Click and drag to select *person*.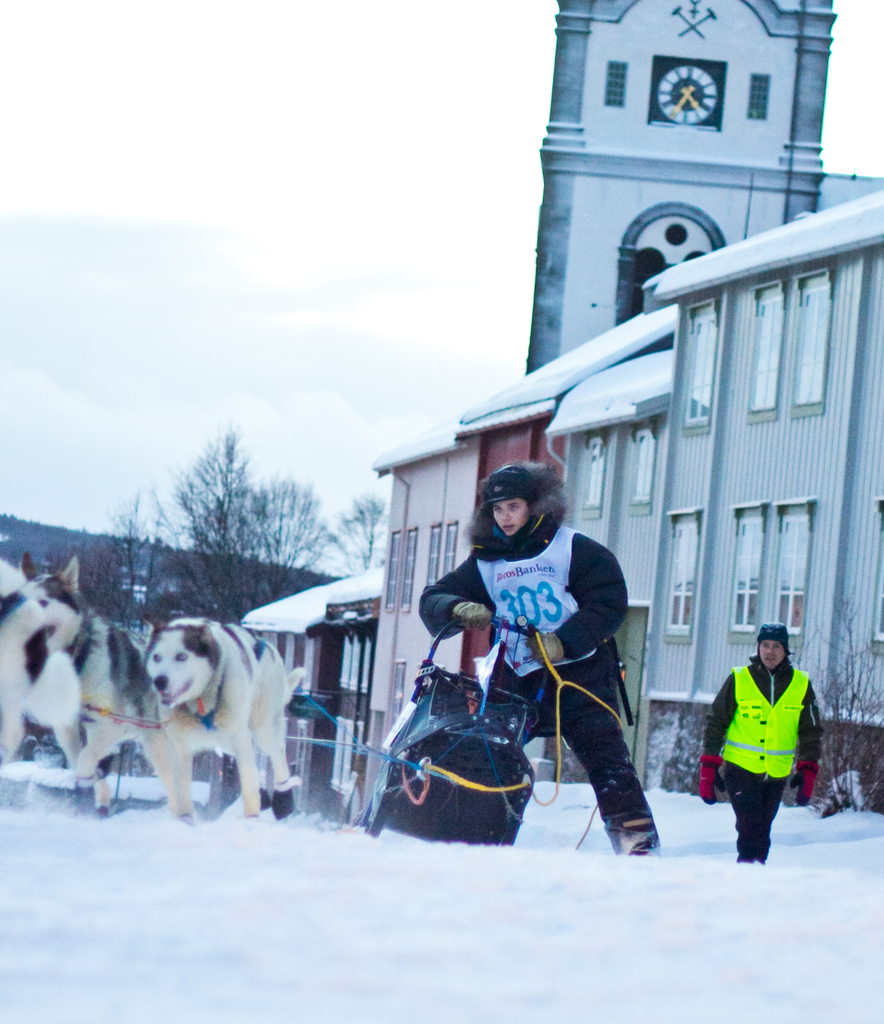
Selection: 695 616 828 860.
